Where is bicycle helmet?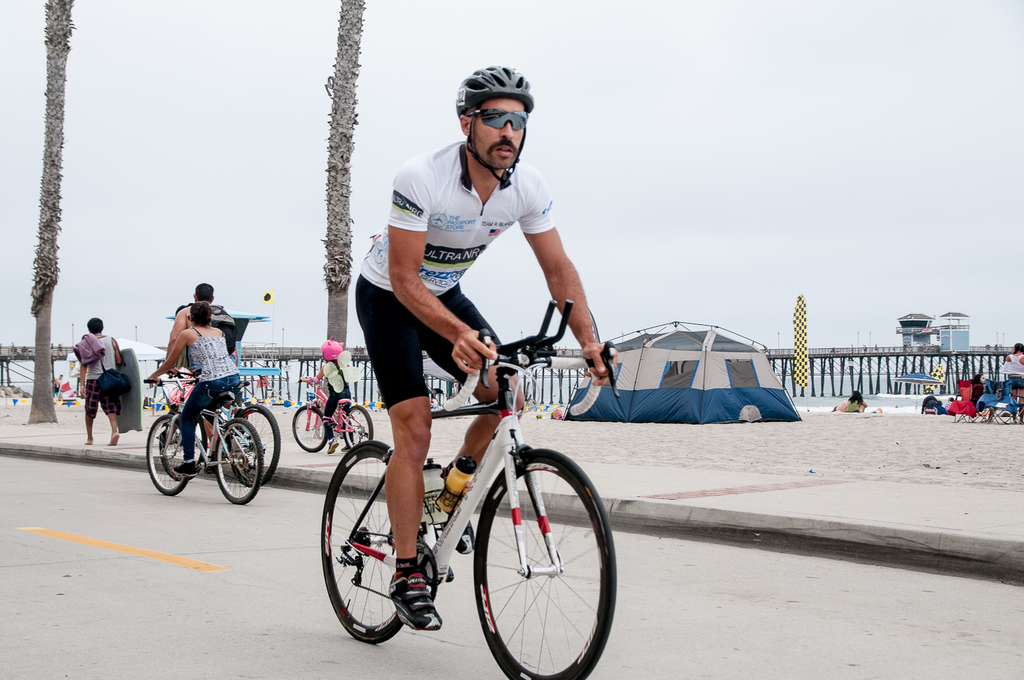
bbox=[455, 61, 537, 189].
